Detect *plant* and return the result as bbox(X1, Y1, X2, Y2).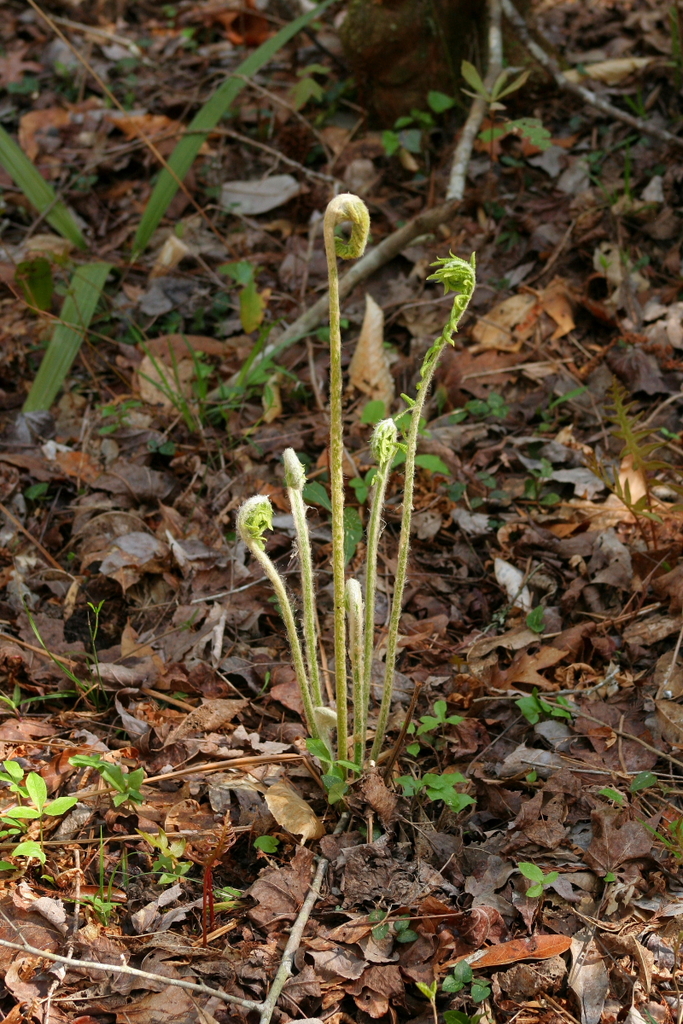
bbox(0, 678, 78, 719).
